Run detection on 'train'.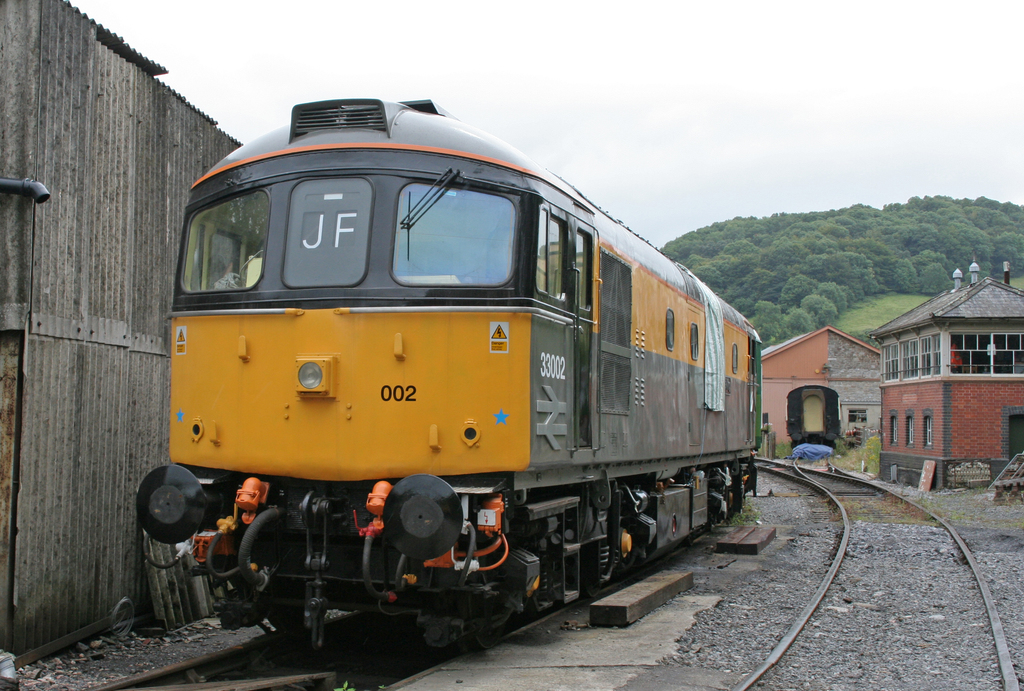
Result: <region>785, 386, 840, 452</region>.
